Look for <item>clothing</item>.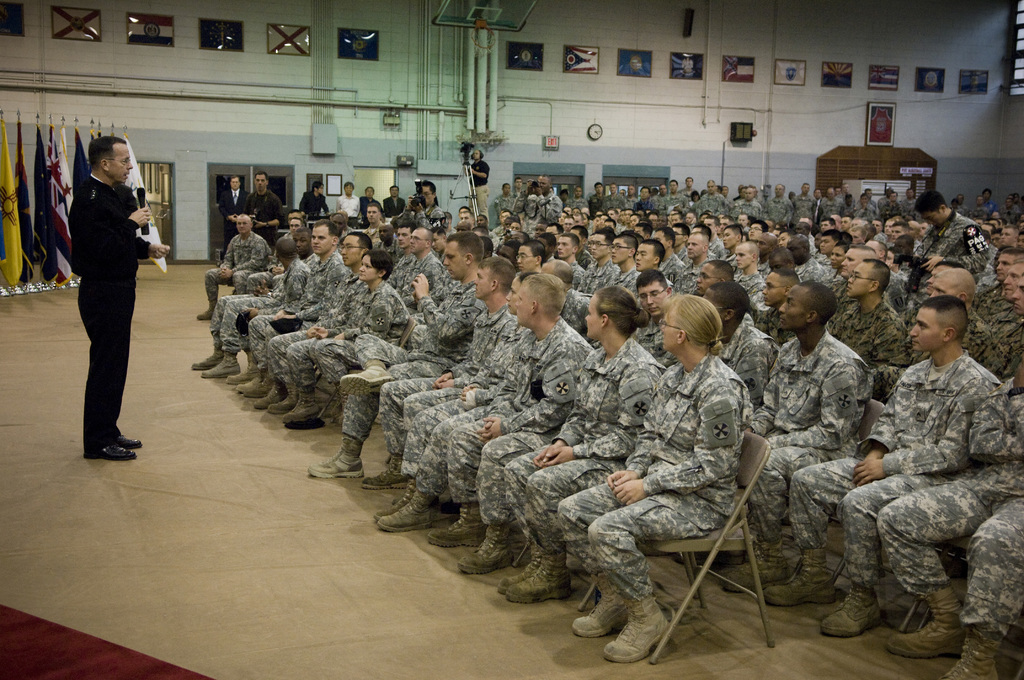
Found: 333/197/355/219.
